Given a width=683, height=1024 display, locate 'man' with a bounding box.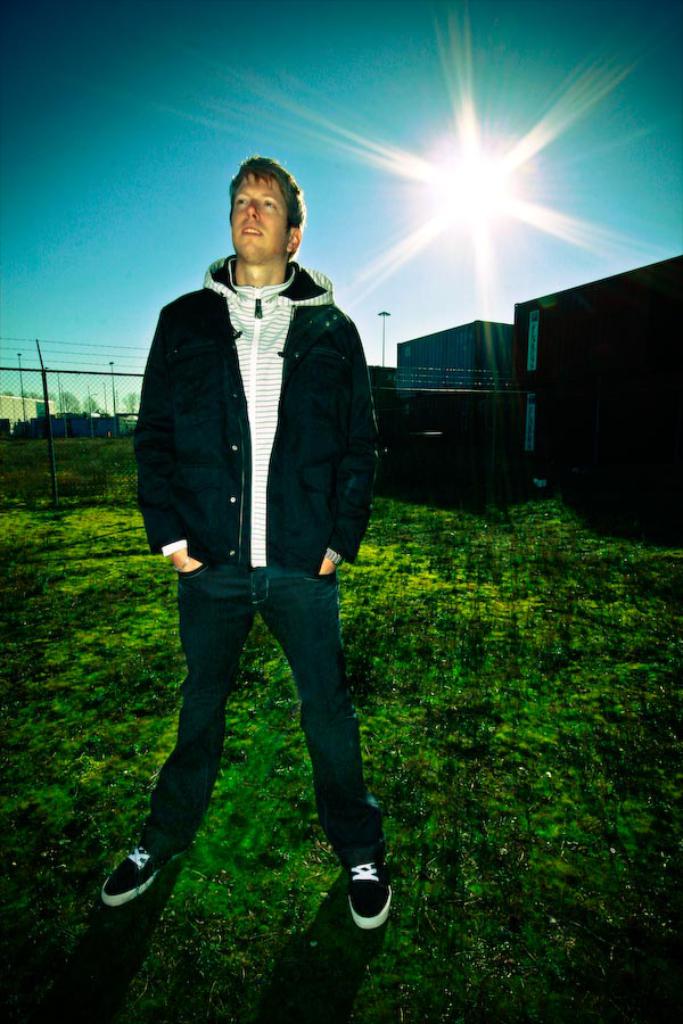
Located: bbox=[102, 158, 392, 952].
